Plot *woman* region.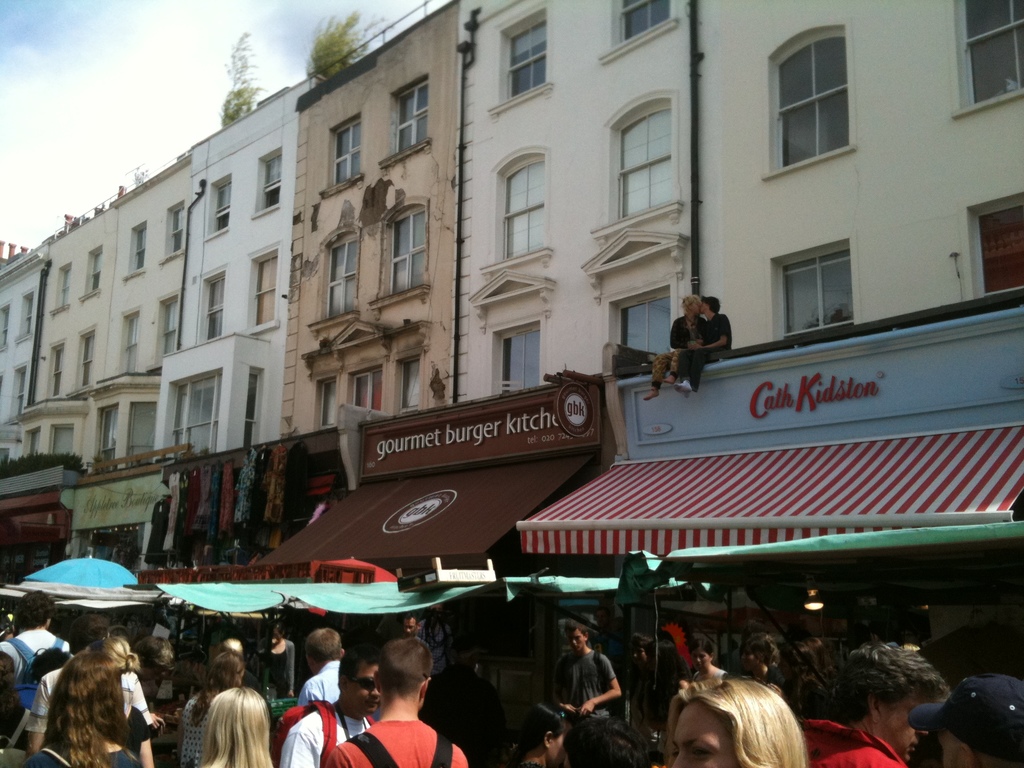
Plotted at rect(664, 653, 822, 767).
